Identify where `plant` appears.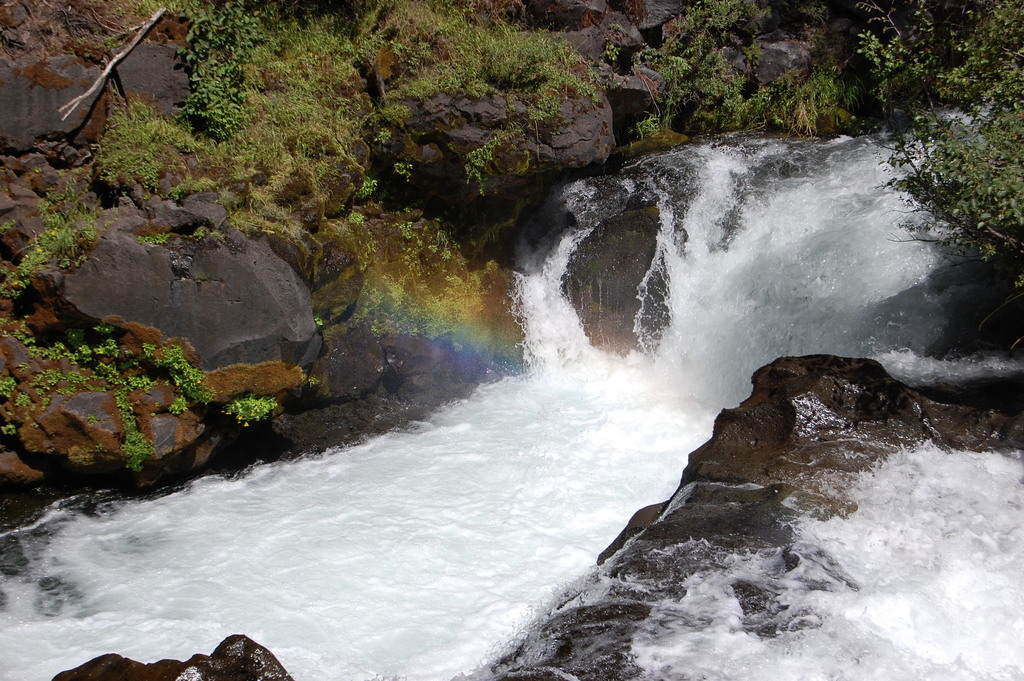
Appears at (left=0, top=316, right=232, bottom=484).
